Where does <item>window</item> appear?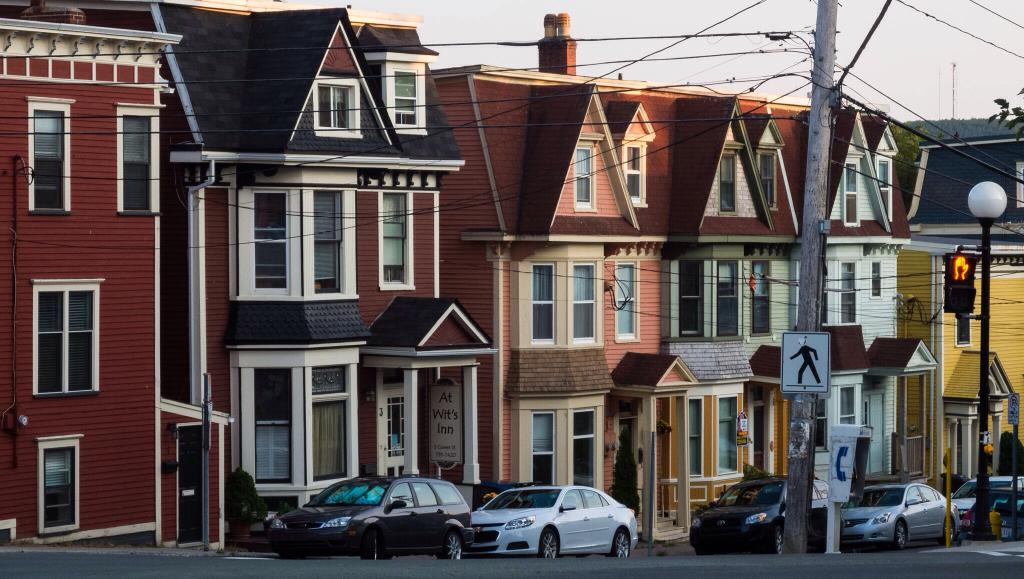
Appears at <box>758,143,781,209</box>.
